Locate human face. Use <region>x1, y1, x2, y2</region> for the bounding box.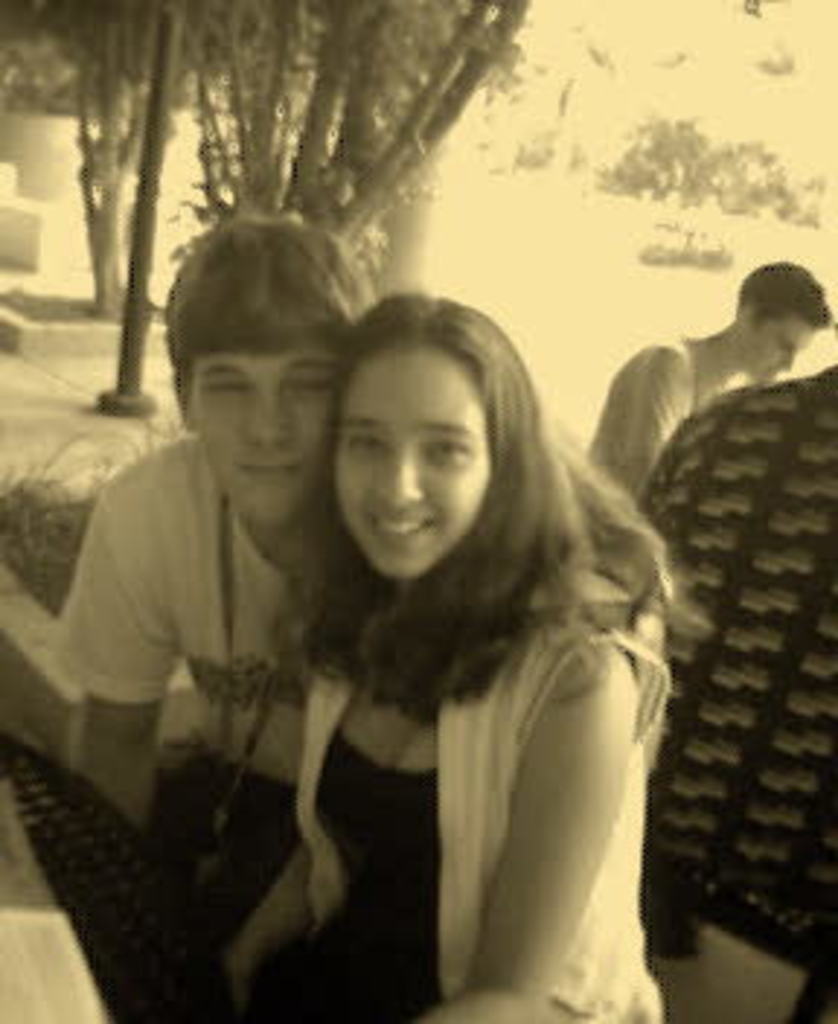
<region>745, 314, 821, 384</region>.
